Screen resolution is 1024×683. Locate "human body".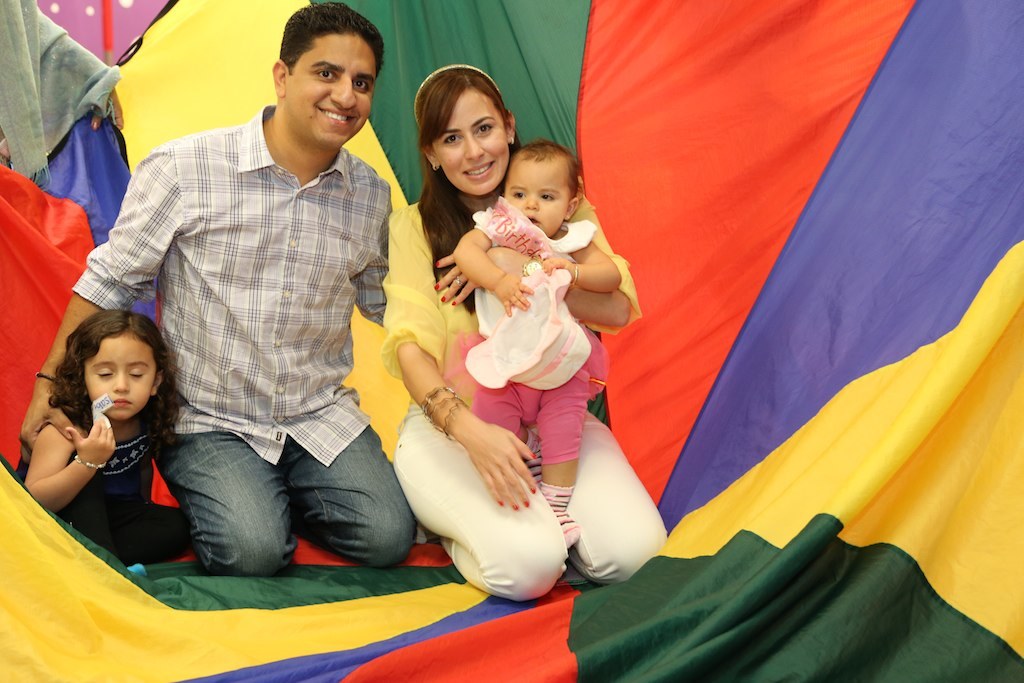
(left=15, top=97, right=433, bottom=566).
